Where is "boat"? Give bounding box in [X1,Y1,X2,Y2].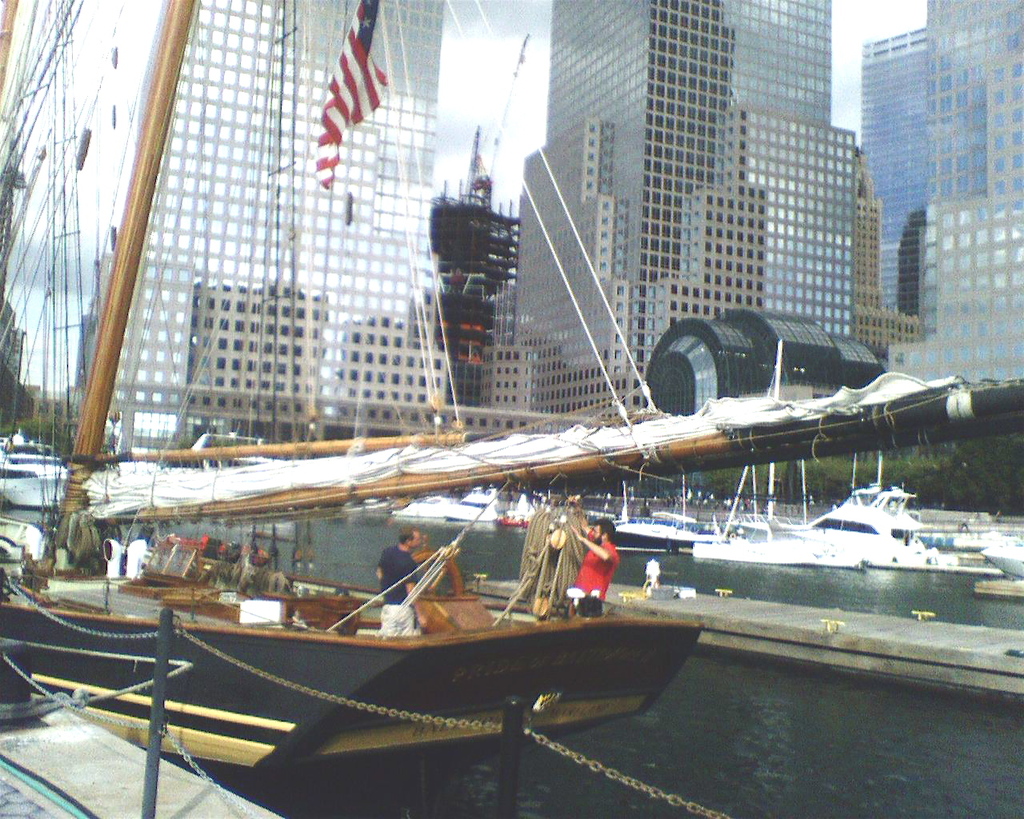
[454,489,481,517].
